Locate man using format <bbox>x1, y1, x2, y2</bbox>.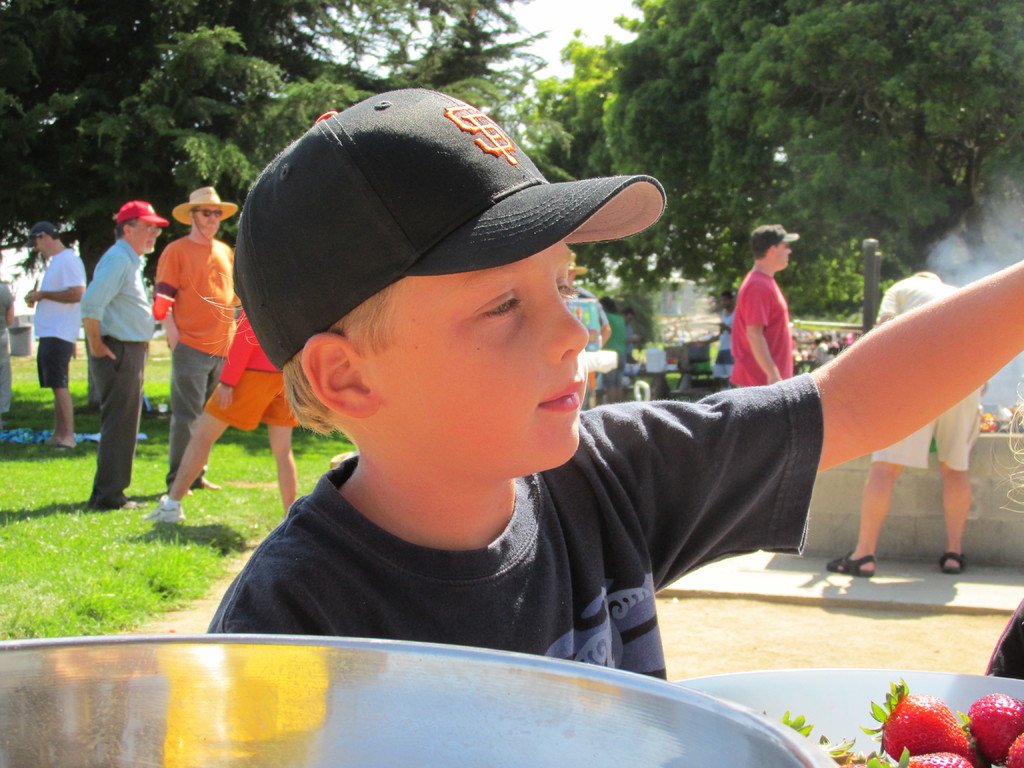
<bbox>68, 190, 173, 521</bbox>.
